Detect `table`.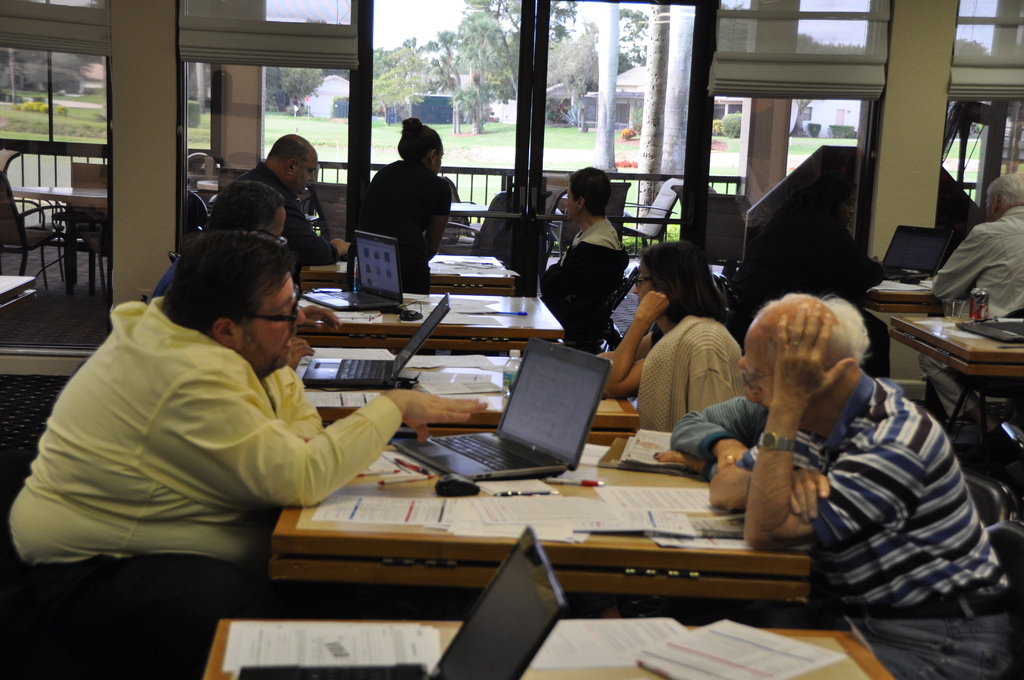
Detected at 298 252 520 294.
